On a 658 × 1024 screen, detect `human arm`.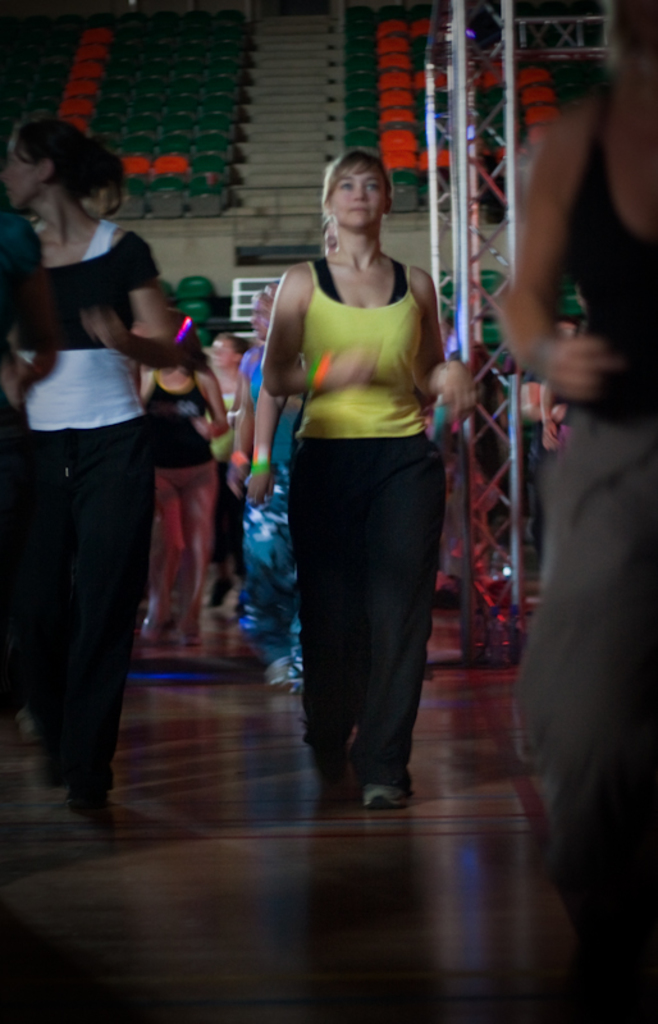
bbox=[90, 248, 196, 364].
